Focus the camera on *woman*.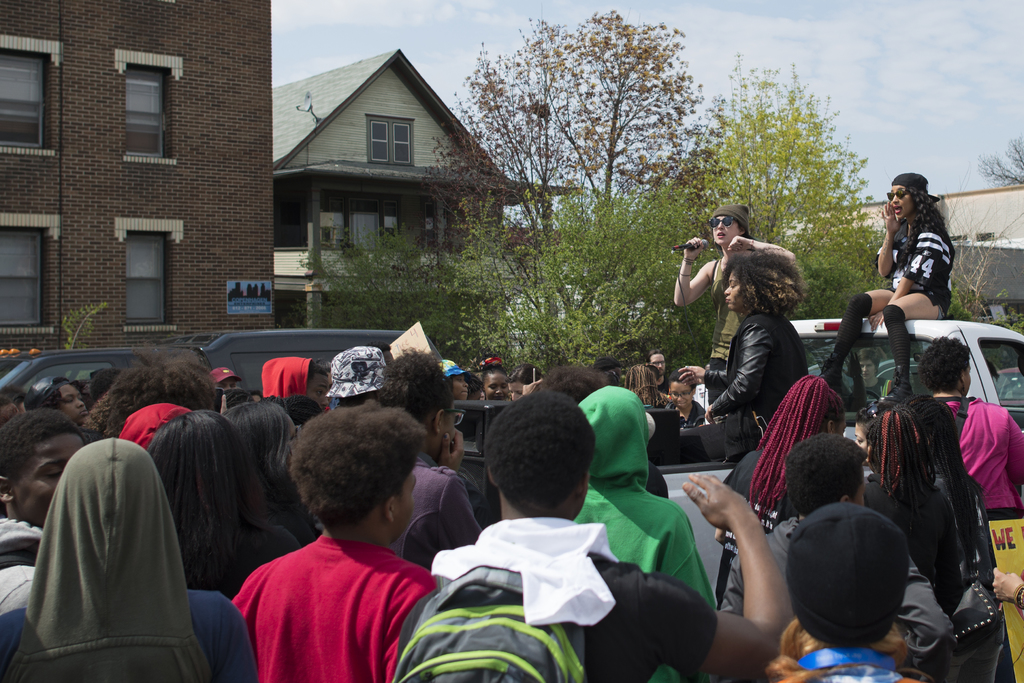
Focus region: 666/372/702/428.
